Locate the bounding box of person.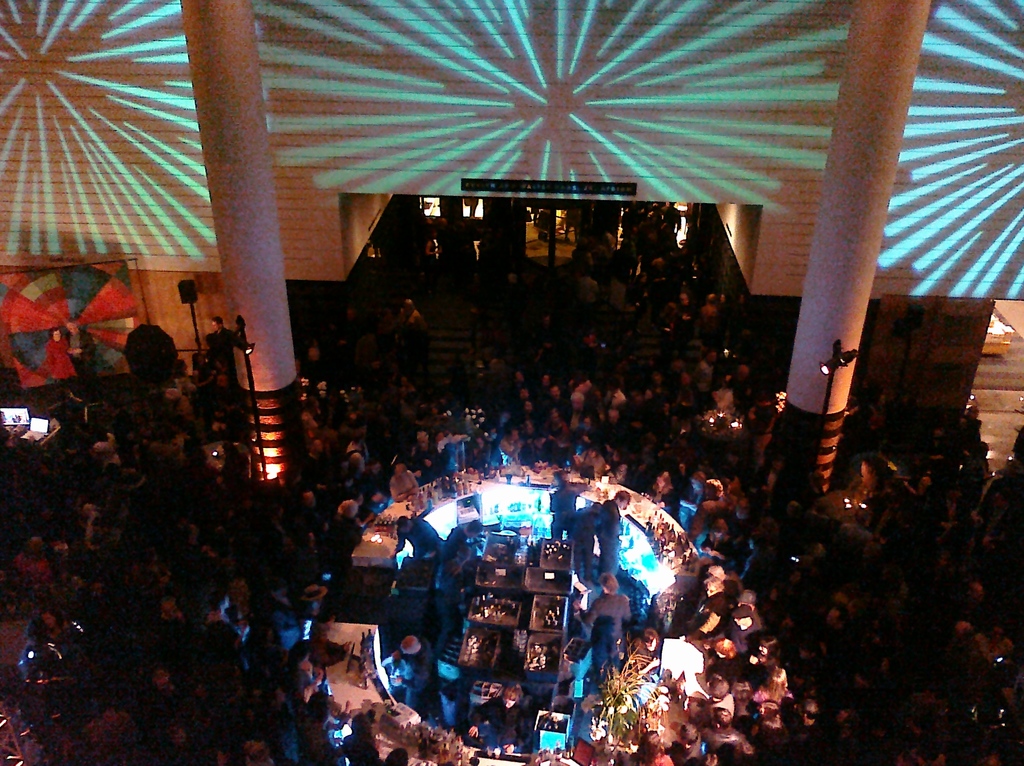
Bounding box: [left=628, top=732, right=673, bottom=765].
